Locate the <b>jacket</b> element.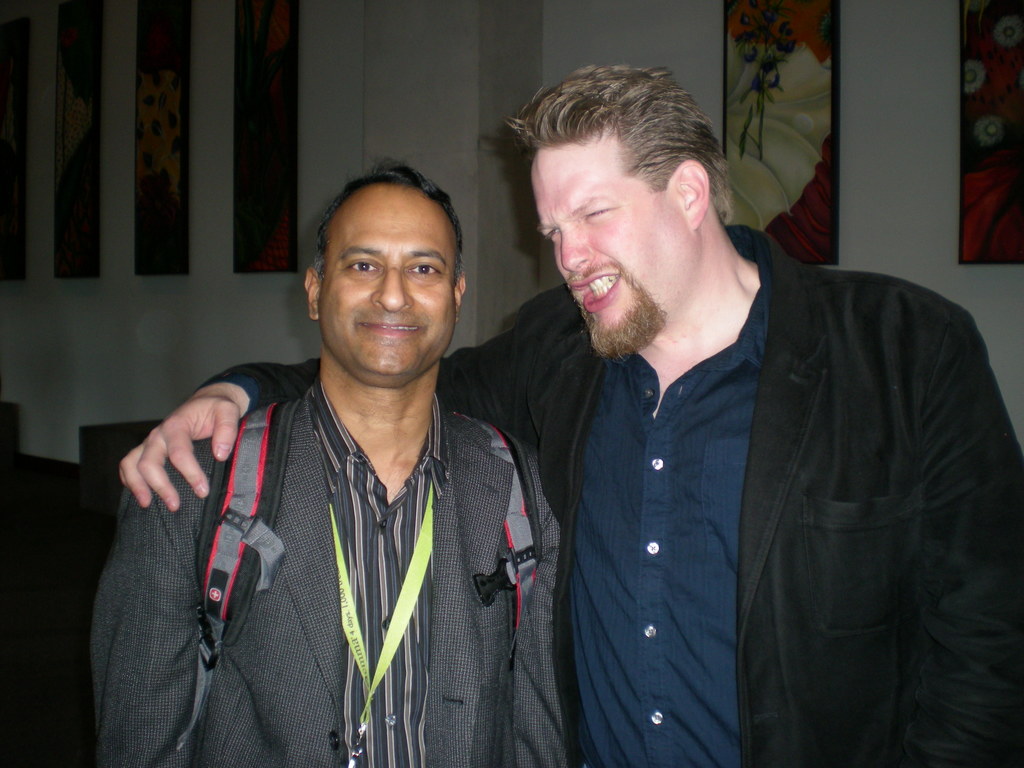
Element bbox: 88, 320, 579, 767.
